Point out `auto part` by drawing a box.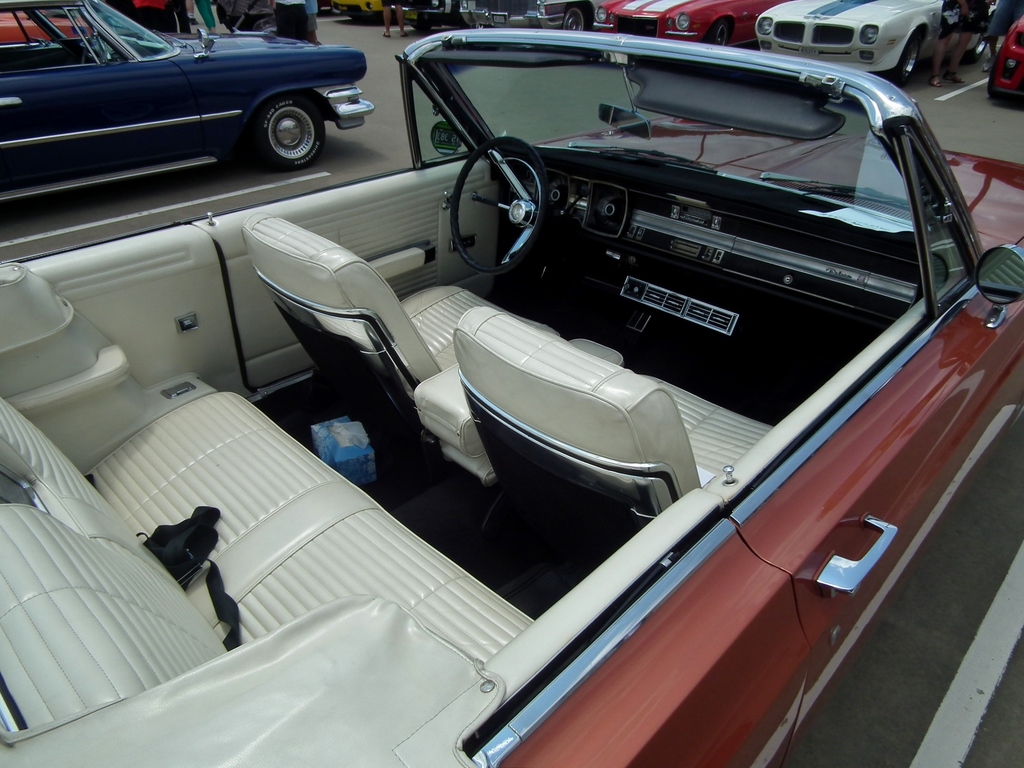
Rect(201, 28, 213, 52).
